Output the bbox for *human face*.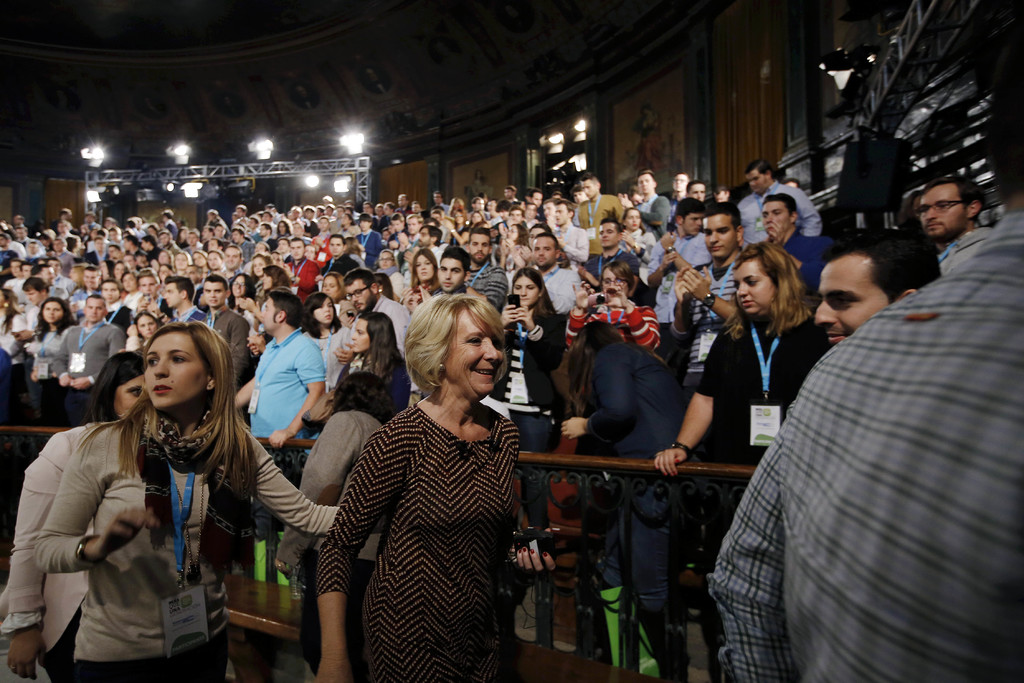
[234,274,246,298].
